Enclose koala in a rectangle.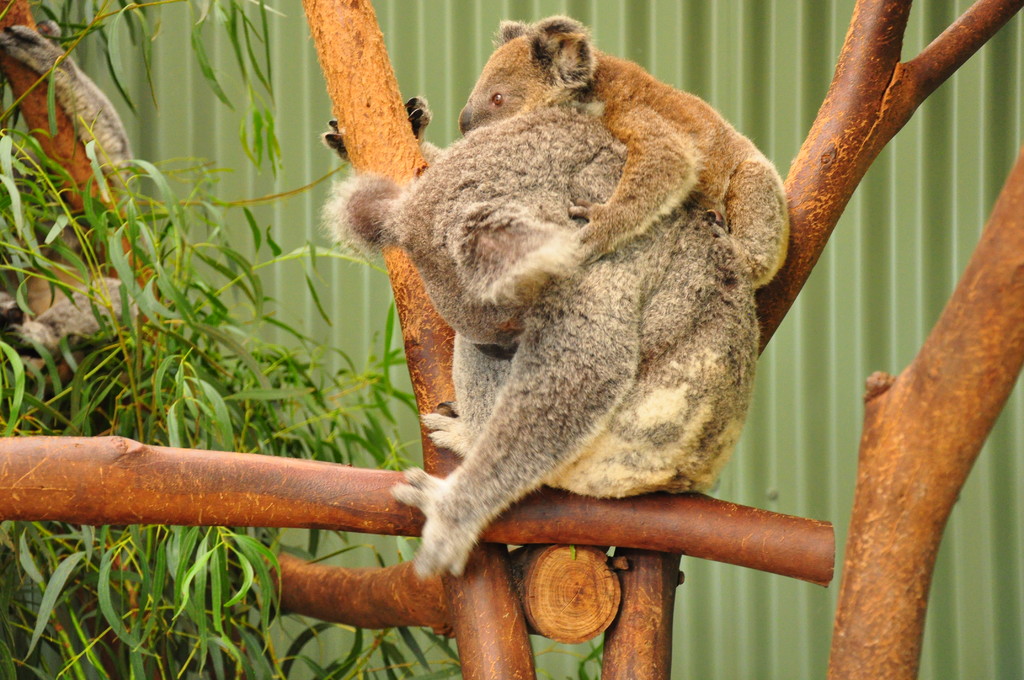
region(324, 14, 792, 295).
